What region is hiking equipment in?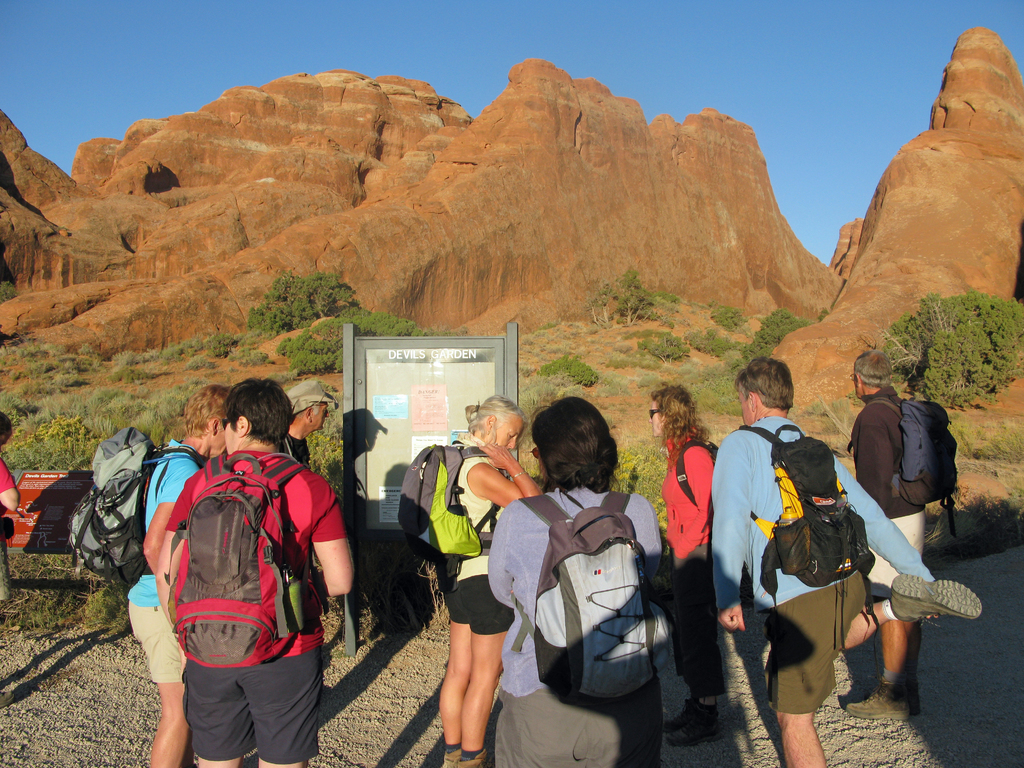
l=887, t=570, r=988, b=625.
